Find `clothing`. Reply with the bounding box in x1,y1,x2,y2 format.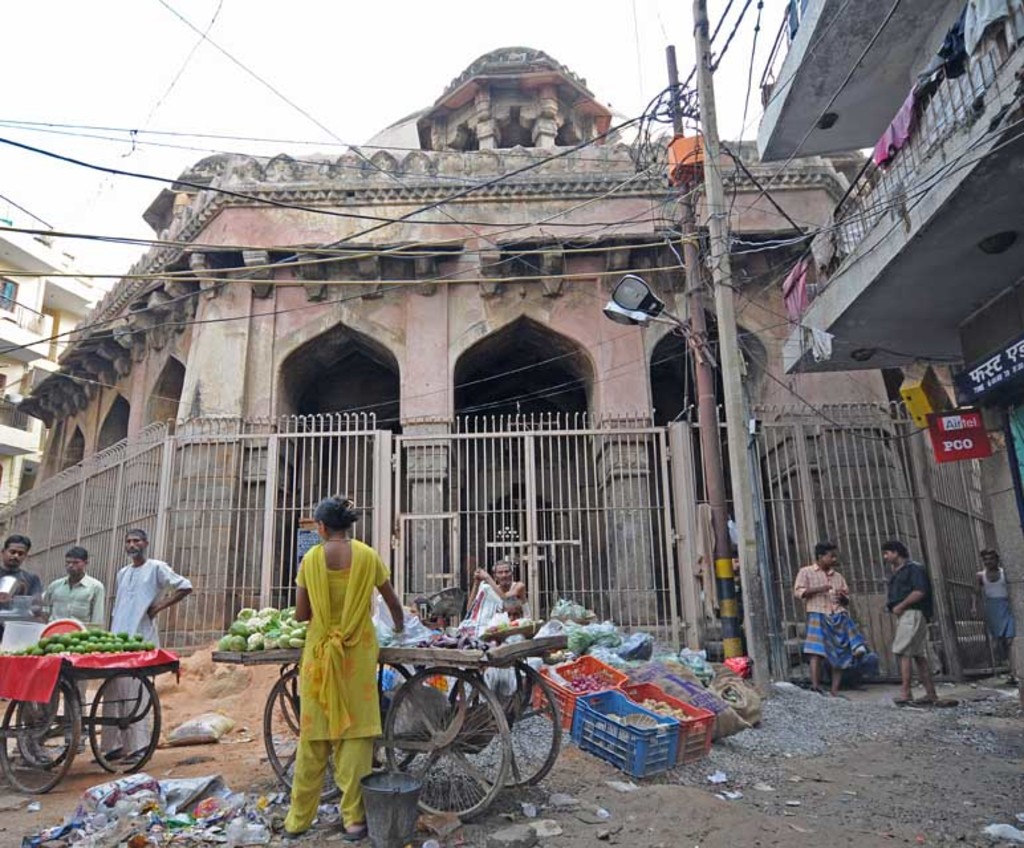
0,559,42,640.
